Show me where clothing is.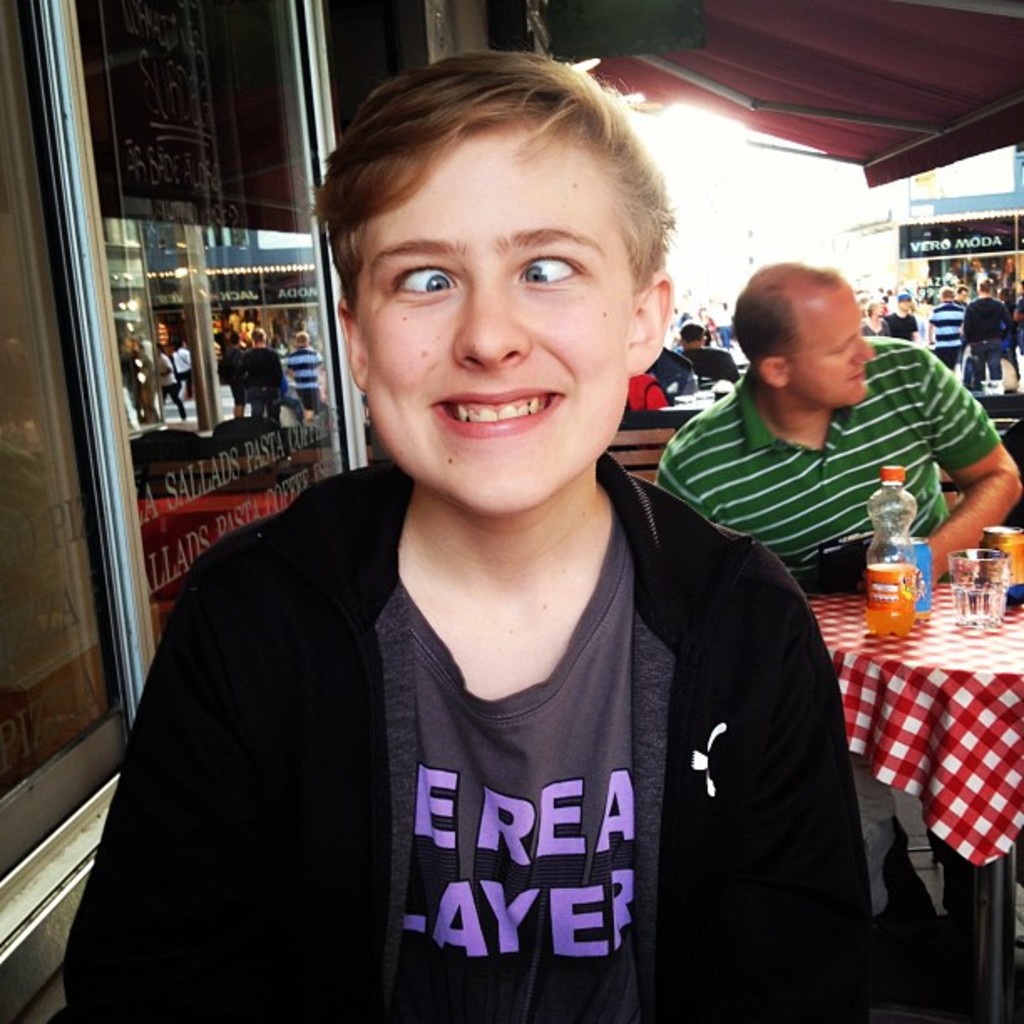
clothing is at crop(955, 289, 1014, 387).
